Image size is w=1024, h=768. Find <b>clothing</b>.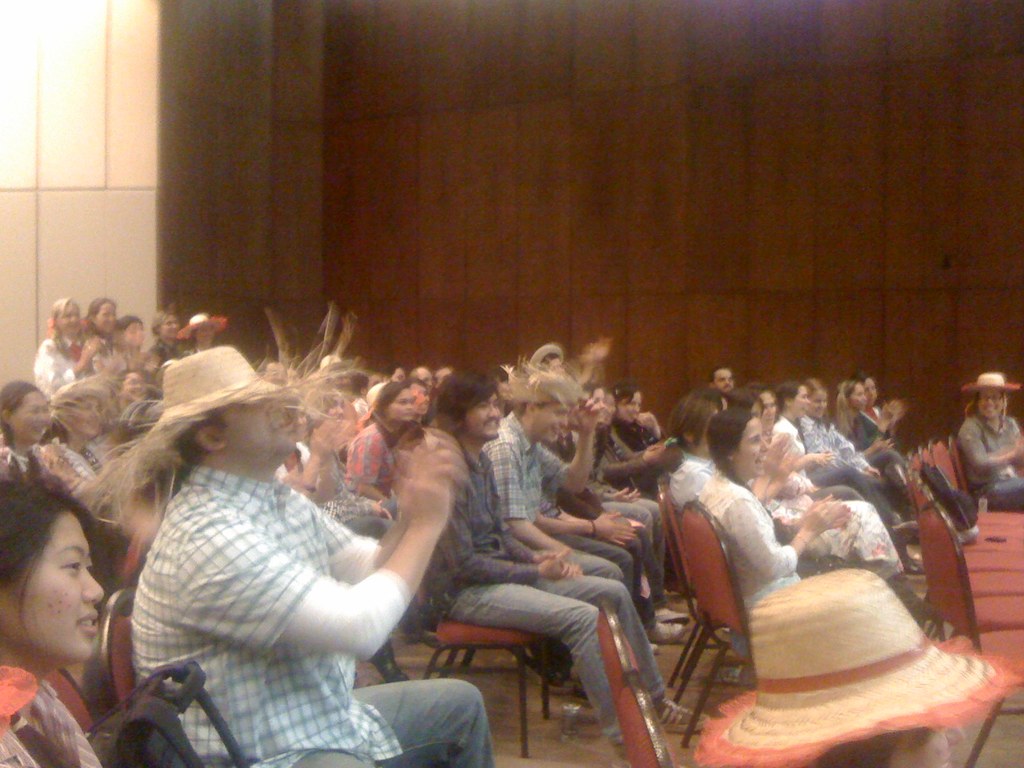
31/327/108/404.
